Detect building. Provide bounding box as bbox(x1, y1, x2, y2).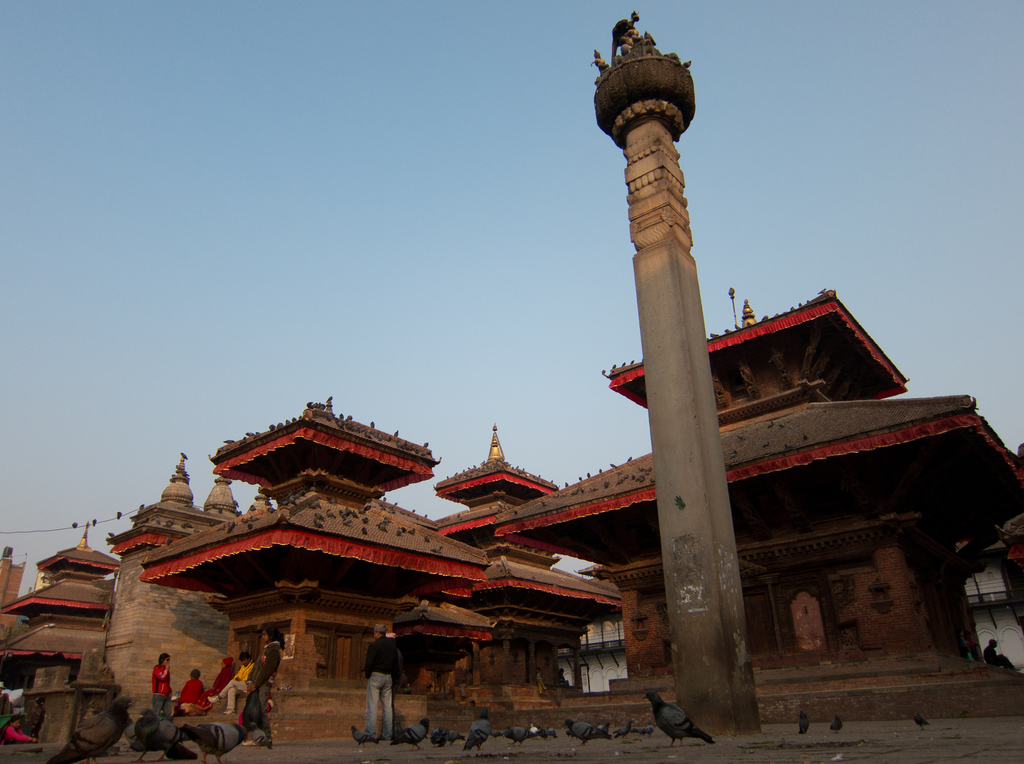
bbox(431, 424, 625, 729).
